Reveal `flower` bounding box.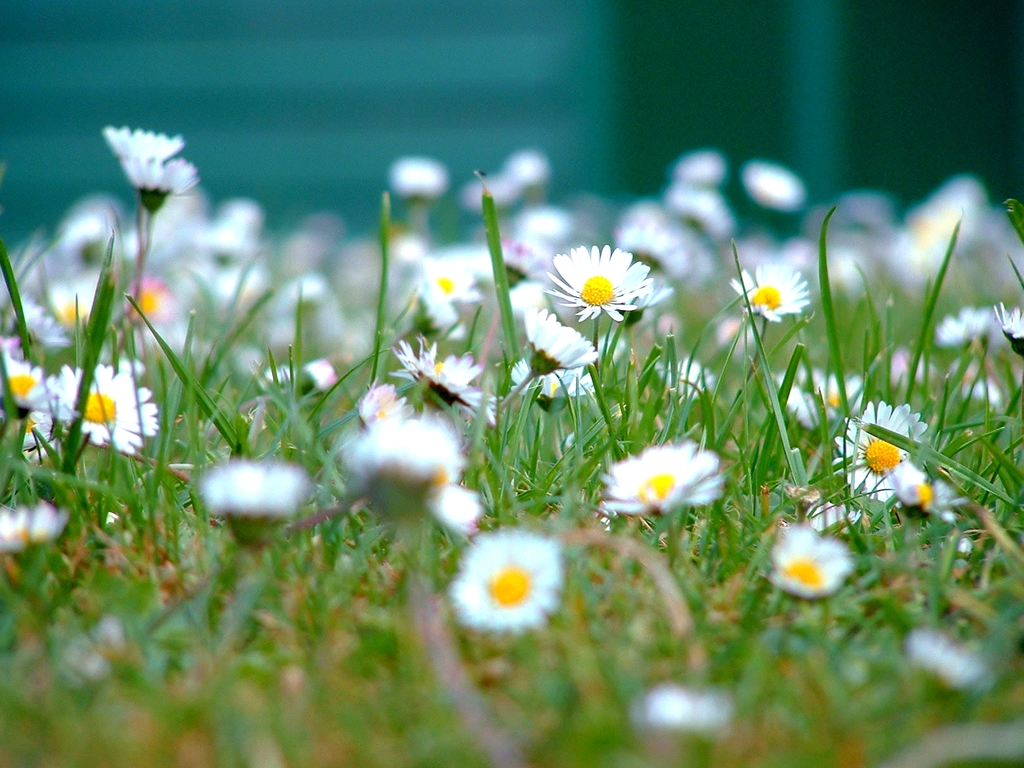
Revealed: select_region(600, 443, 722, 505).
